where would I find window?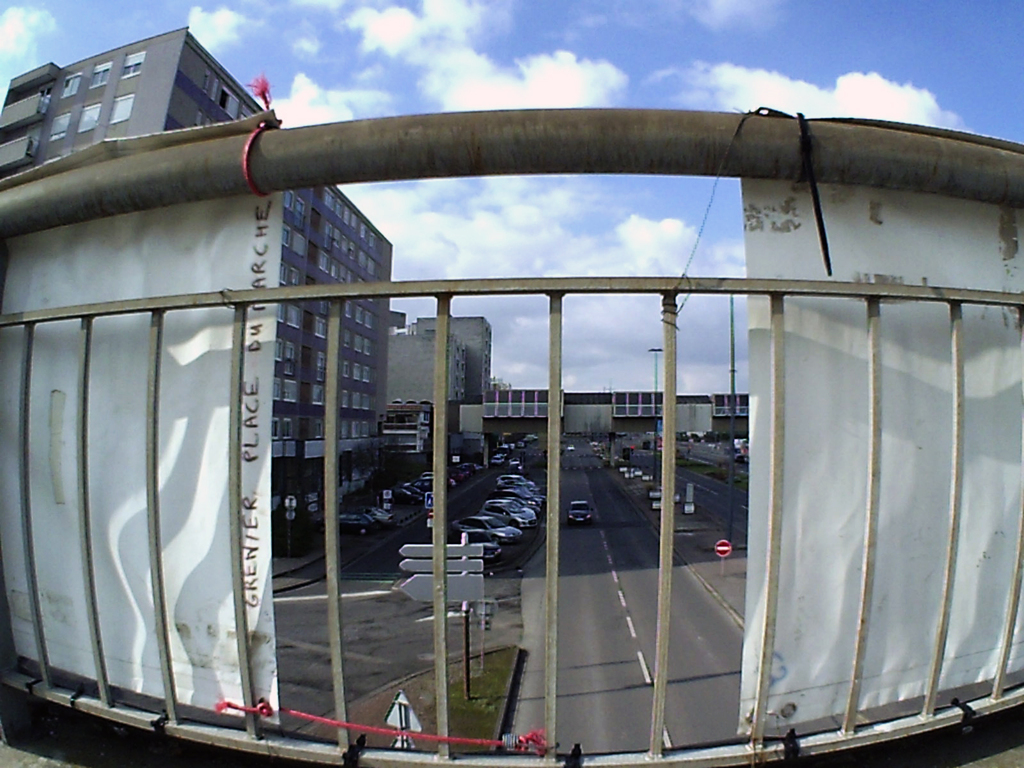
At 335,198,349,223.
